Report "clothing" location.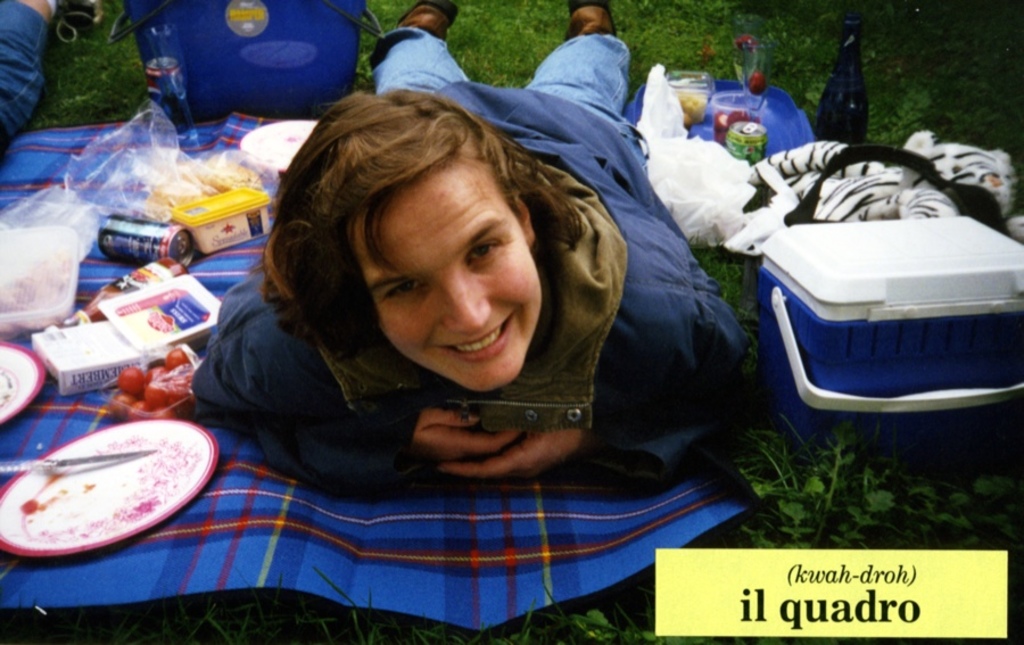
Report: (x1=188, y1=36, x2=743, y2=482).
